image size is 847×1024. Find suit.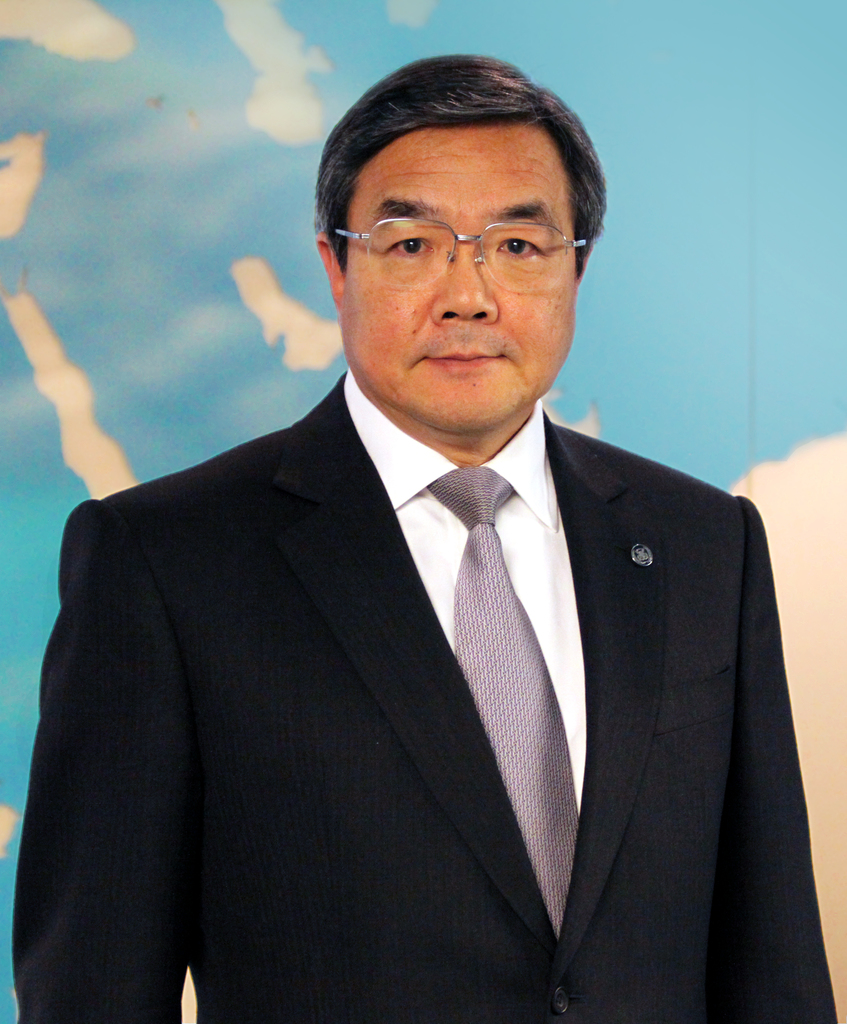
box(39, 211, 807, 1023).
